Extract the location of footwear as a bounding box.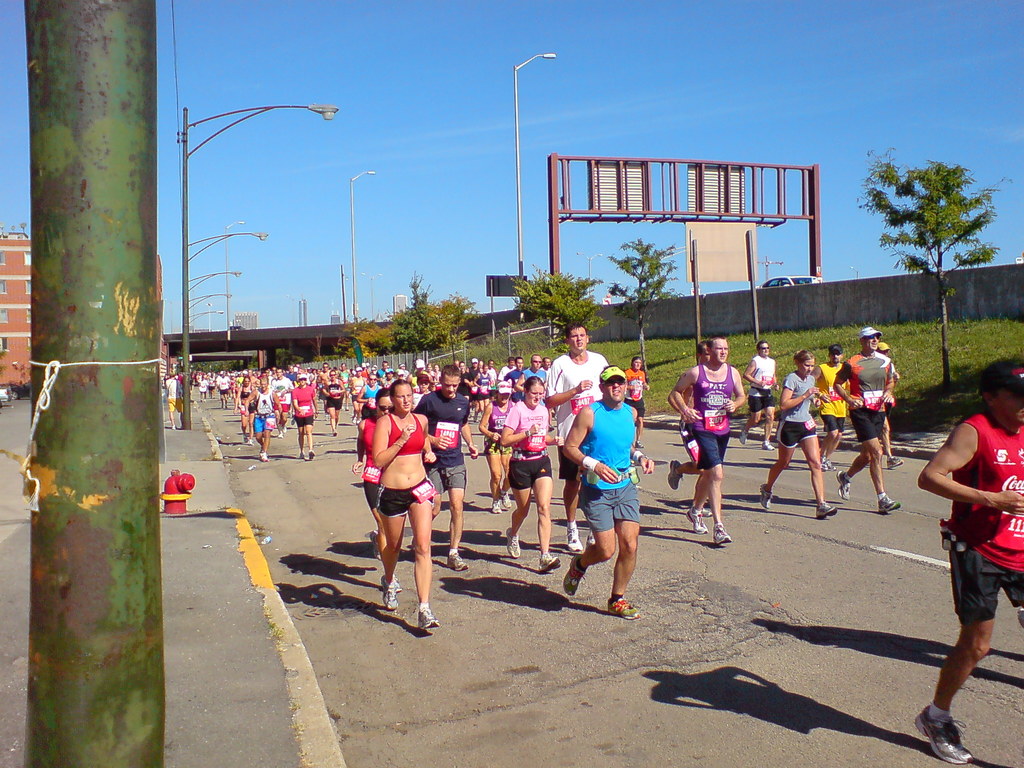
[x1=687, y1=509, x2=710, y2=532].
